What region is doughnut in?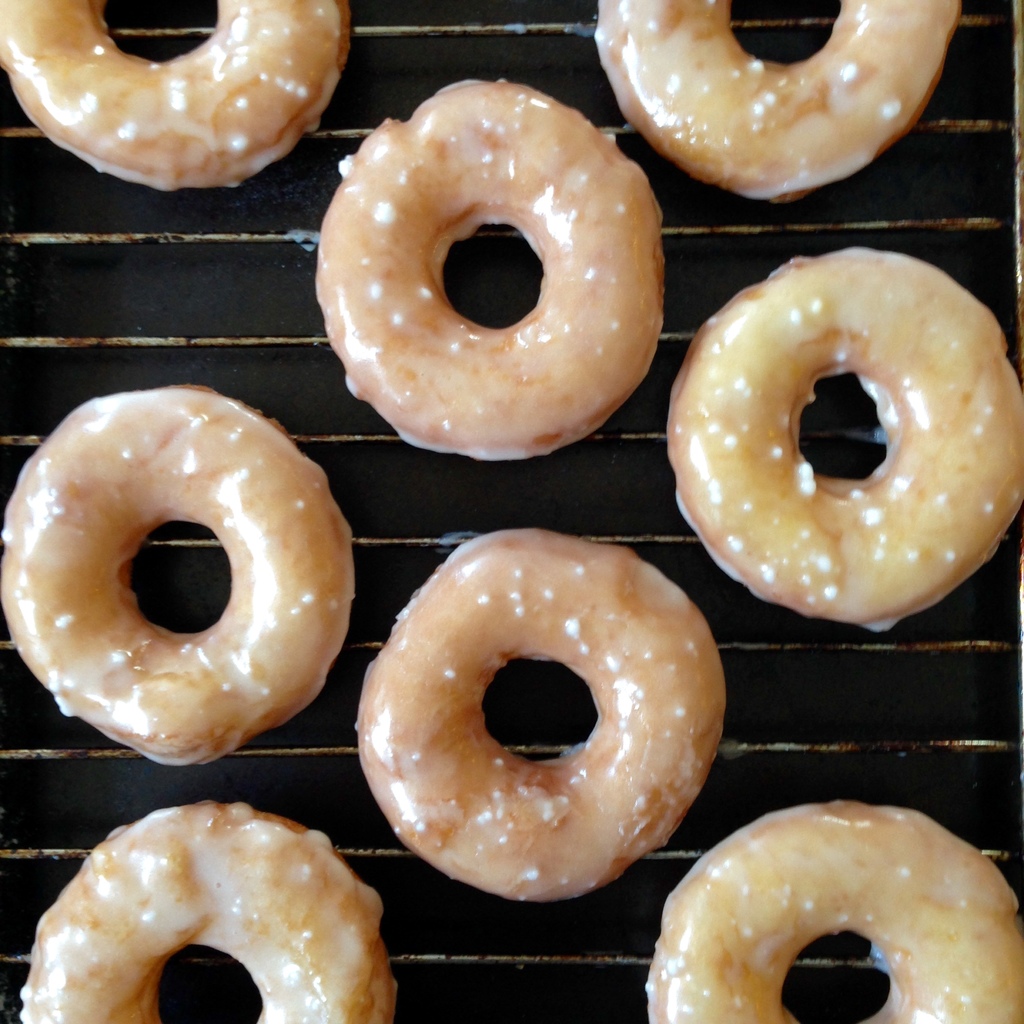
0:389:362:769.
